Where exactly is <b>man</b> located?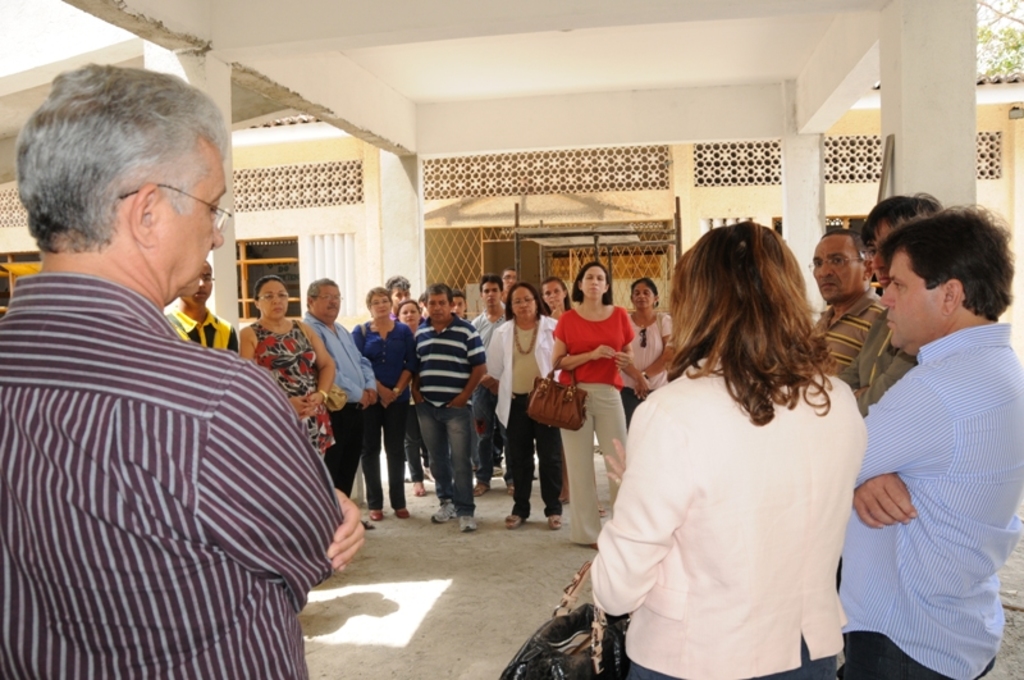
Its bounding box is <bbox>0, 64, 367, 679</bbox>.
